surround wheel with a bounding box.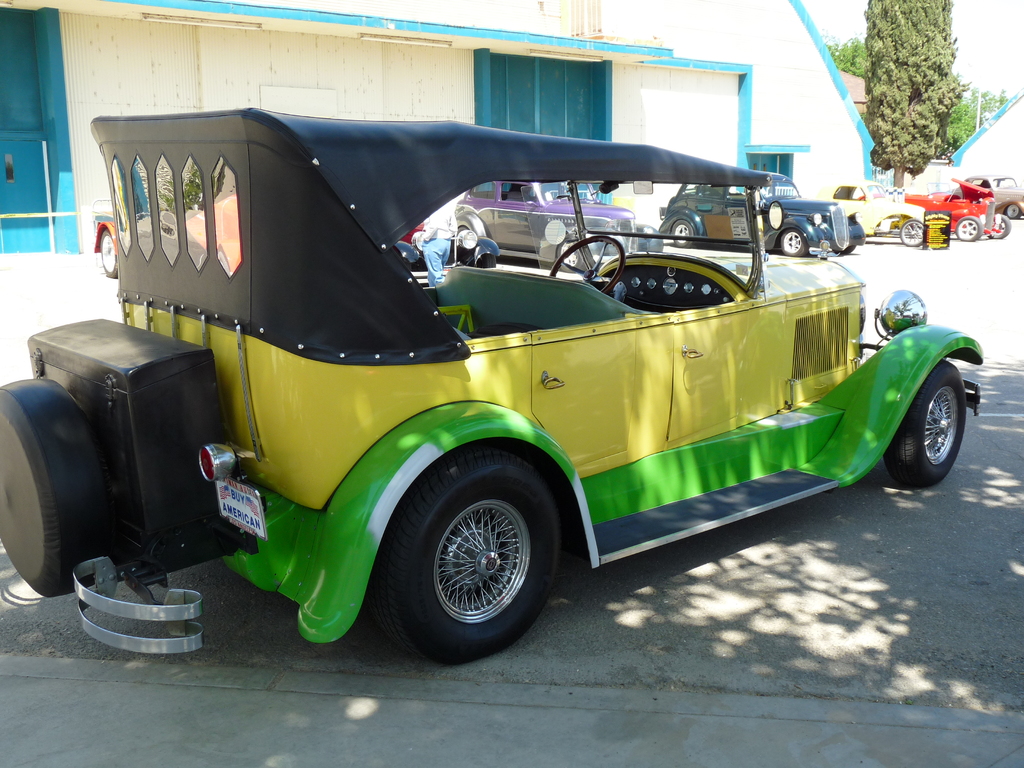
BBox(668, 214, 696, 256).
